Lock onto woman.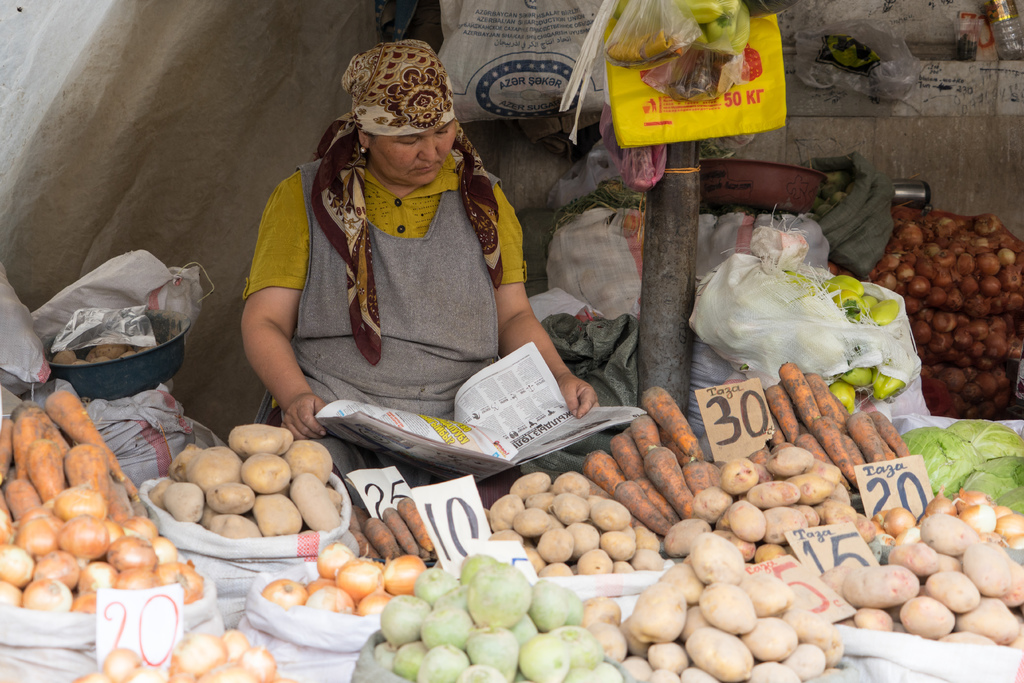
Locked: region(238, 41, 600, 504).
